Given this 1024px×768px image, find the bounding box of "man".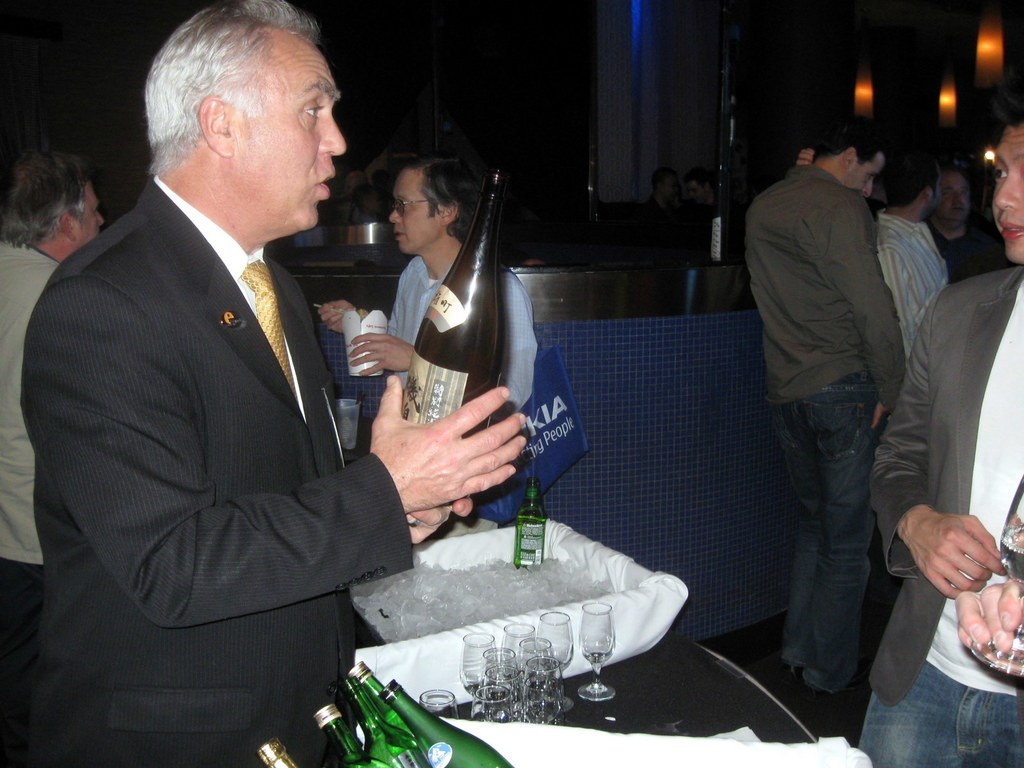
(0, 151, 113, 767).
